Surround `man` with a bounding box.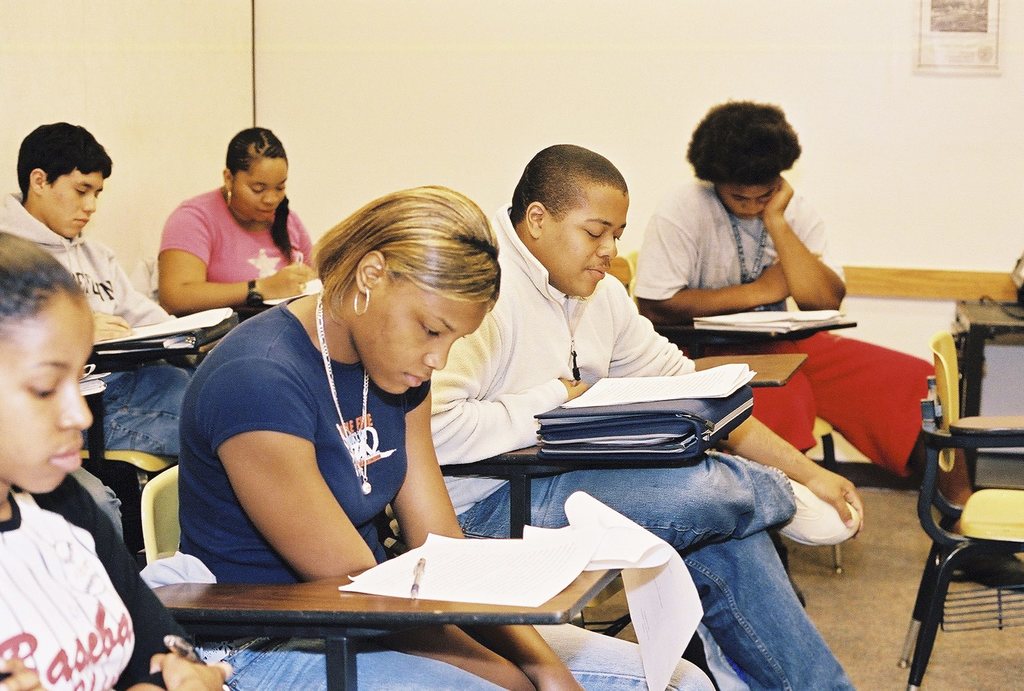
<box>426,142,871,690</box>.
